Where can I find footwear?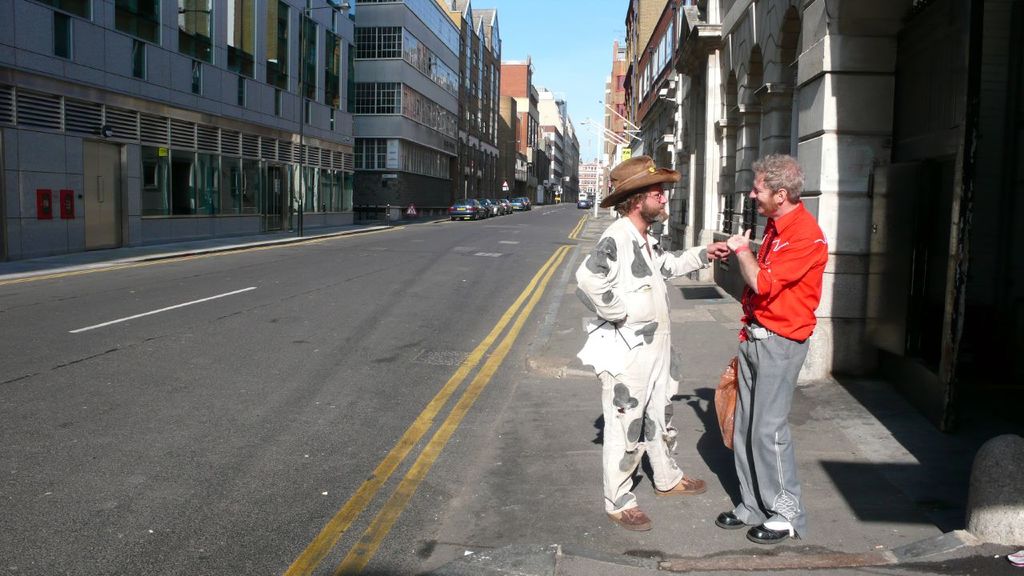
You can find it at detection(717, 510, 747, 527).
